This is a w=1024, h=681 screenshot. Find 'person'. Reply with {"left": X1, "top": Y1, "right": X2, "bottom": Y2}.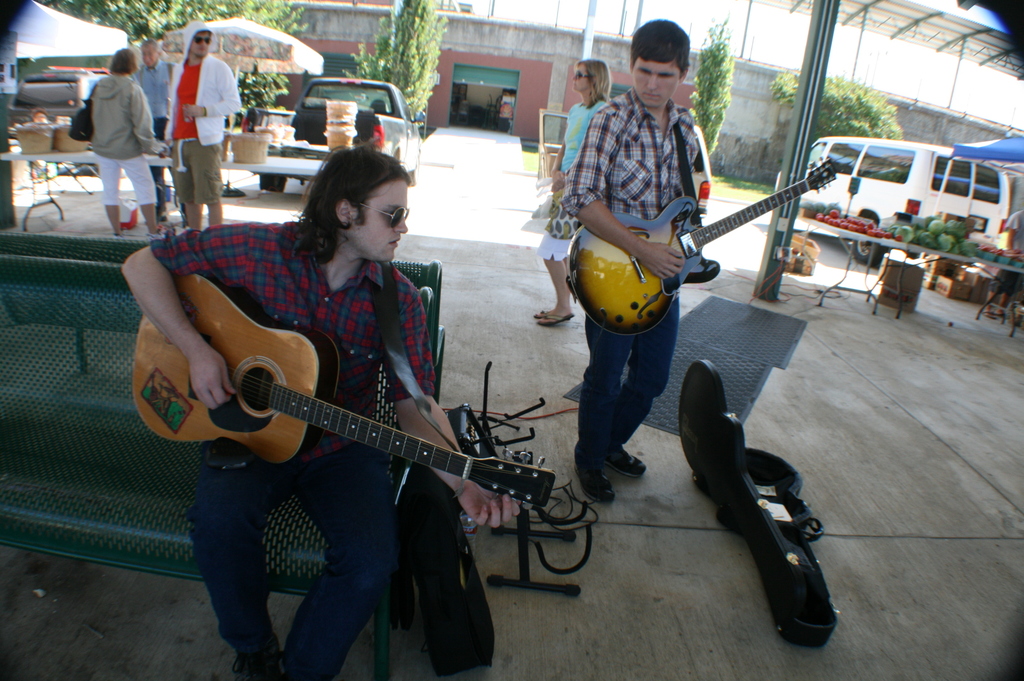
{"left": 159, "top": 11, "right": 242, "bottom": 231}.
